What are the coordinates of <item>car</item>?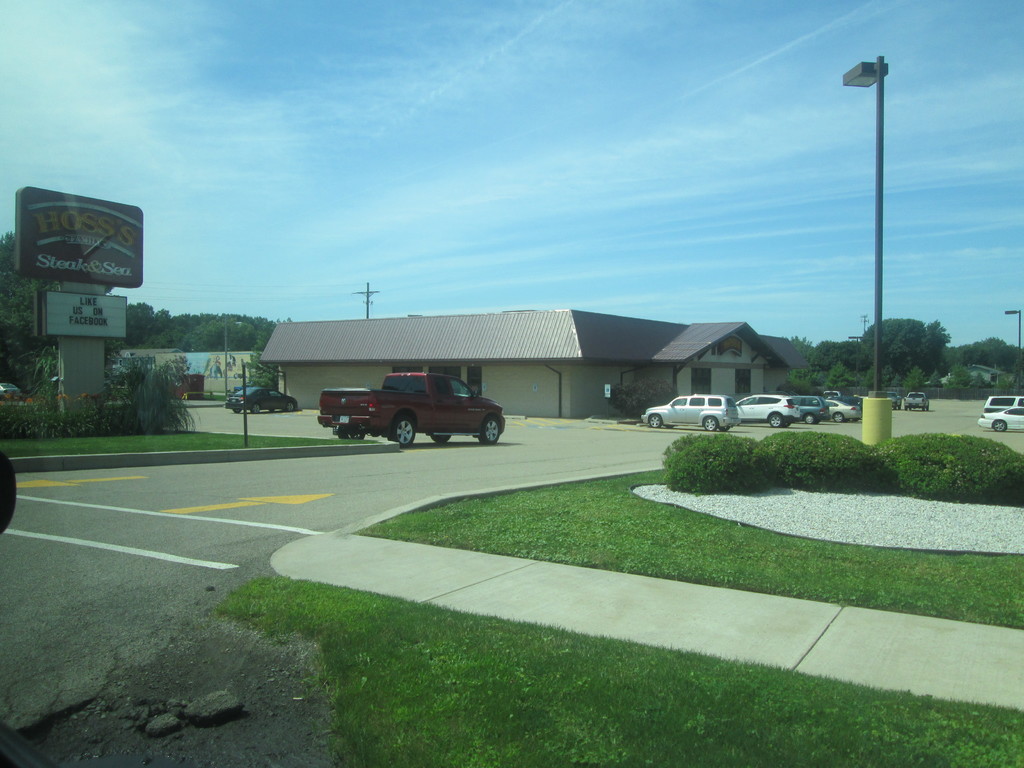
bbox(982, 396, 1023, 436).
